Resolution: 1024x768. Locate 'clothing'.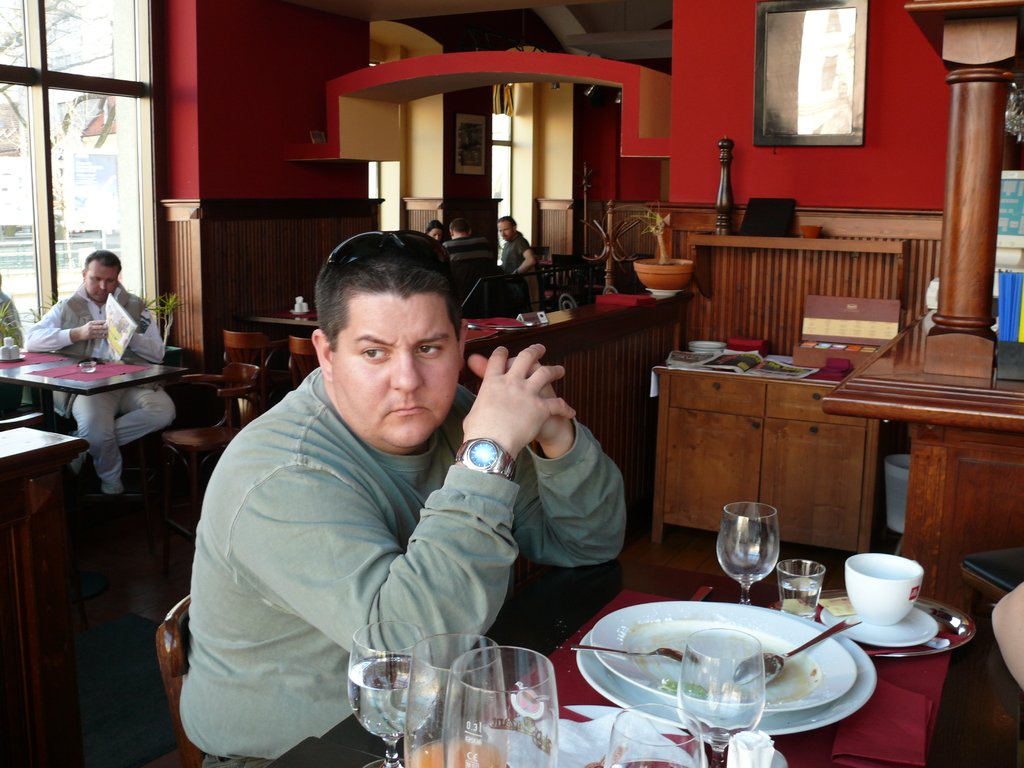
(501, 225, 527, 273).
